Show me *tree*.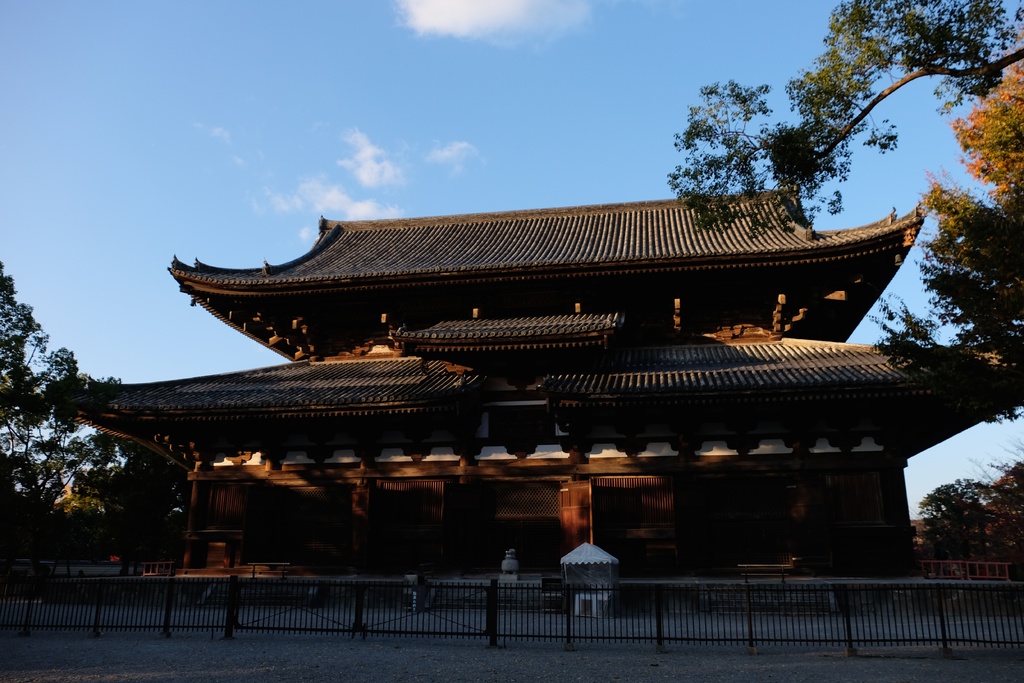
*tree* is here: select_region(988, 465, 1021, 579).
